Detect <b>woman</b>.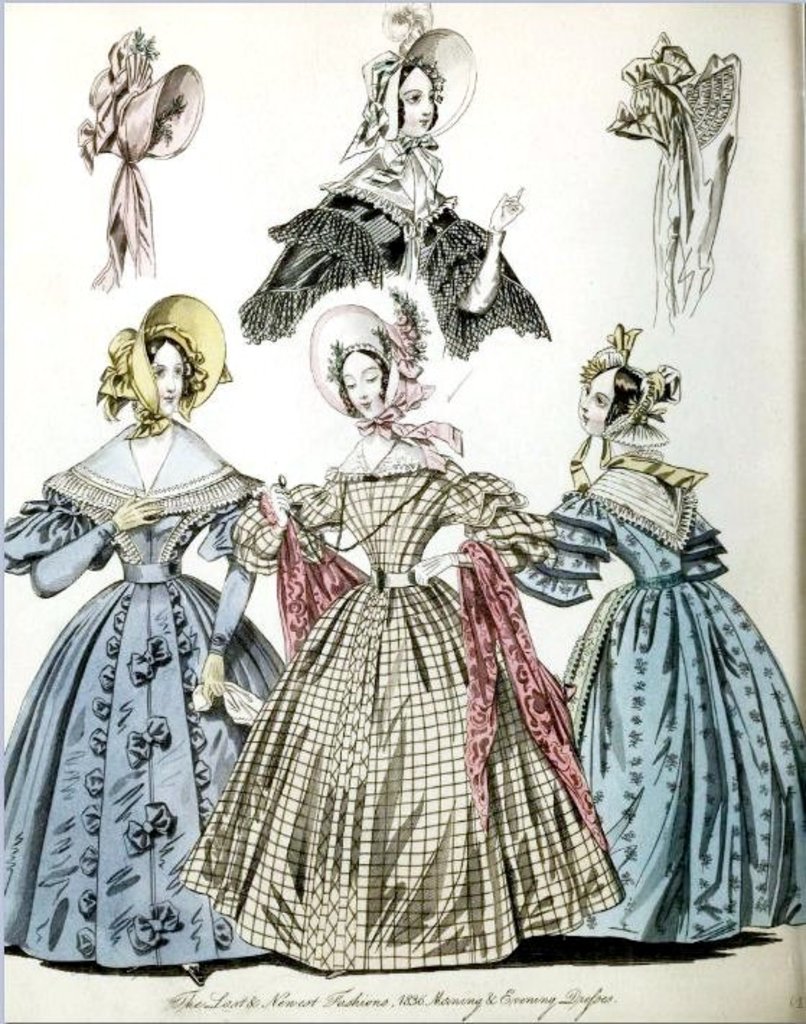
Detected at BBox(238, 59, 532, 365).
